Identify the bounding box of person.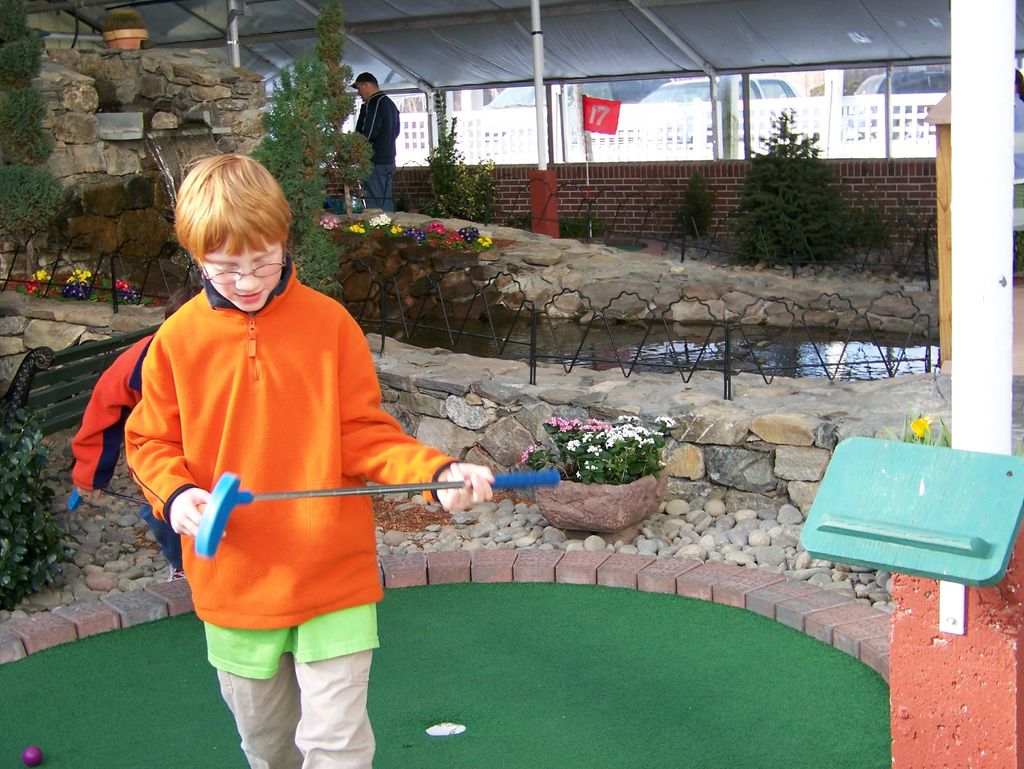
pyautogui.locateOnScreen(356, 72, 396, 220).
